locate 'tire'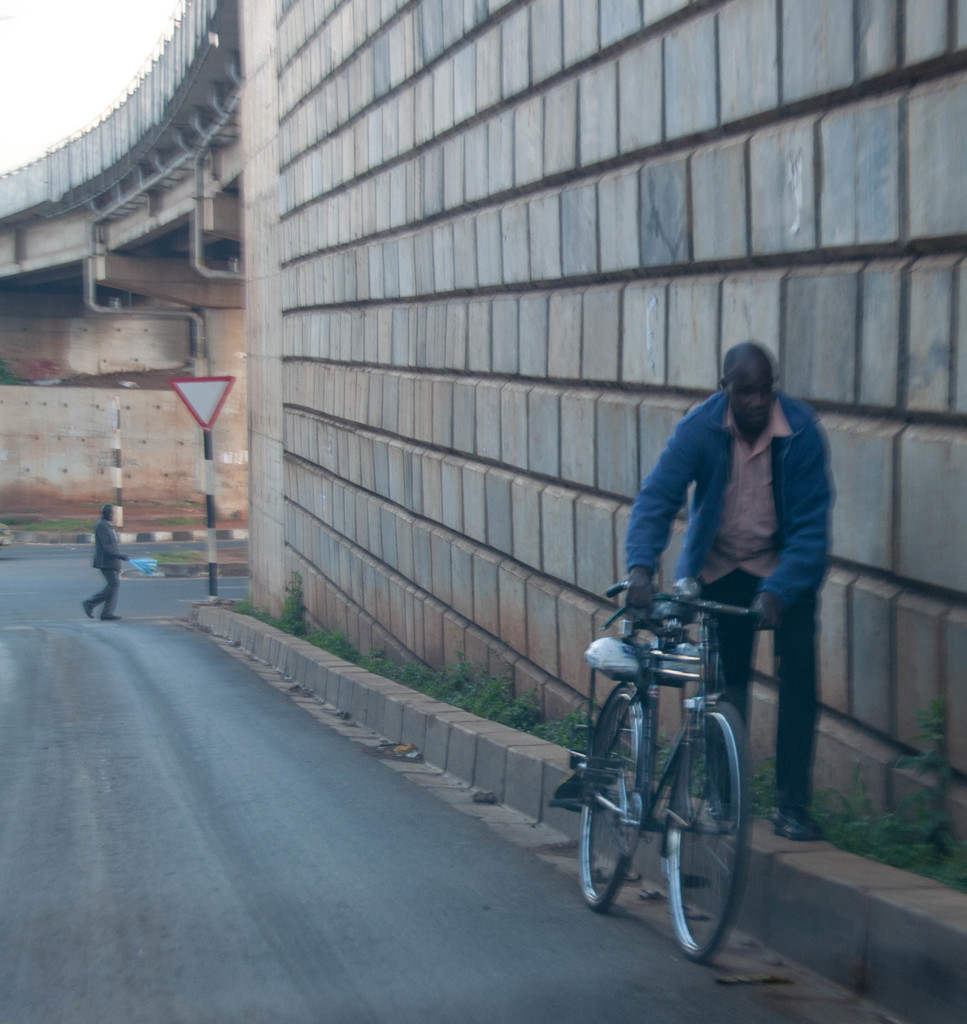
bbox=[580, 684, 657, 915]
